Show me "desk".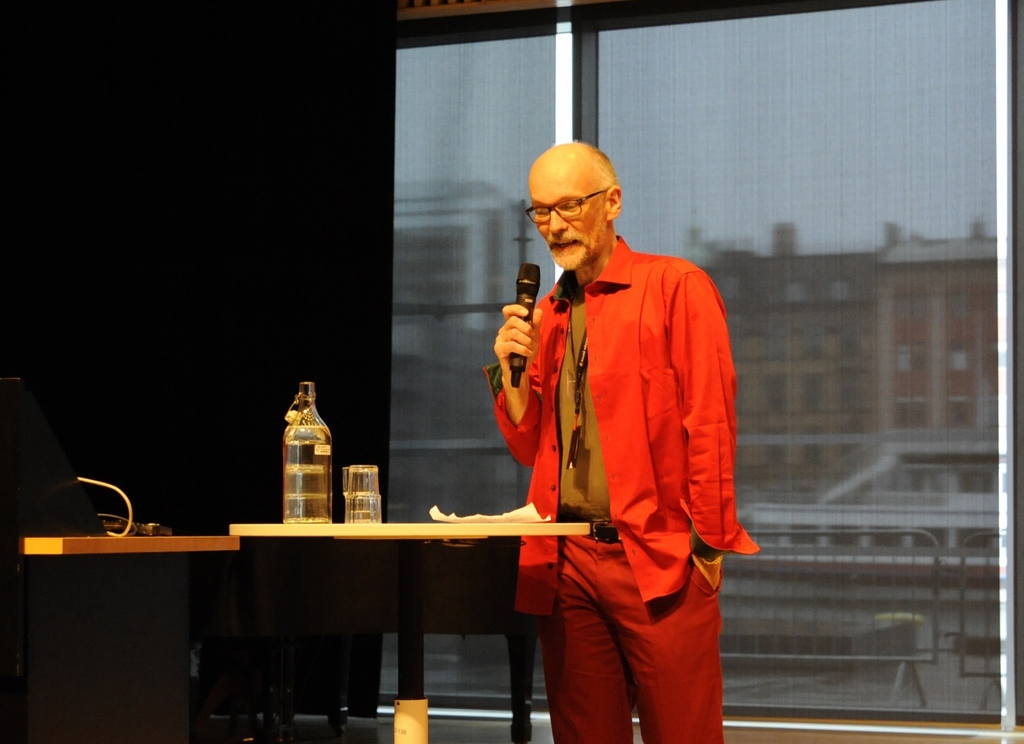
"desk" is here: (x1=227, y1=522, x2=589, y2=743).
